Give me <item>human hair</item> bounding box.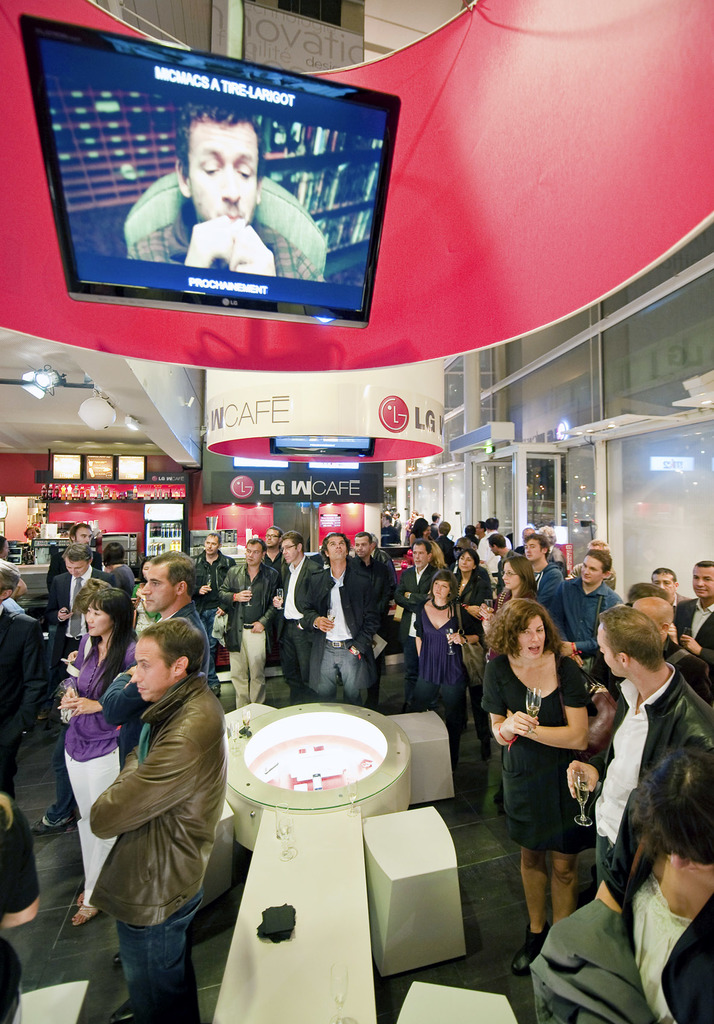
x1=141 y1=618 x2=207 y2=686.
